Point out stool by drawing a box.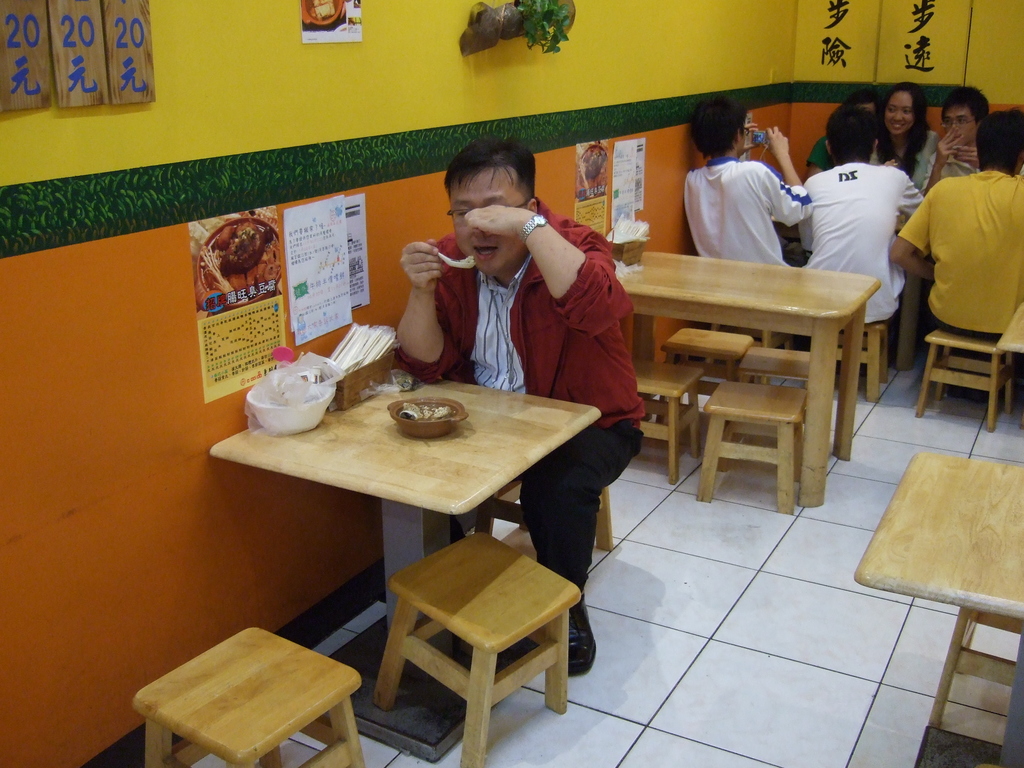
bbox=(477, 477, 624, 552).
